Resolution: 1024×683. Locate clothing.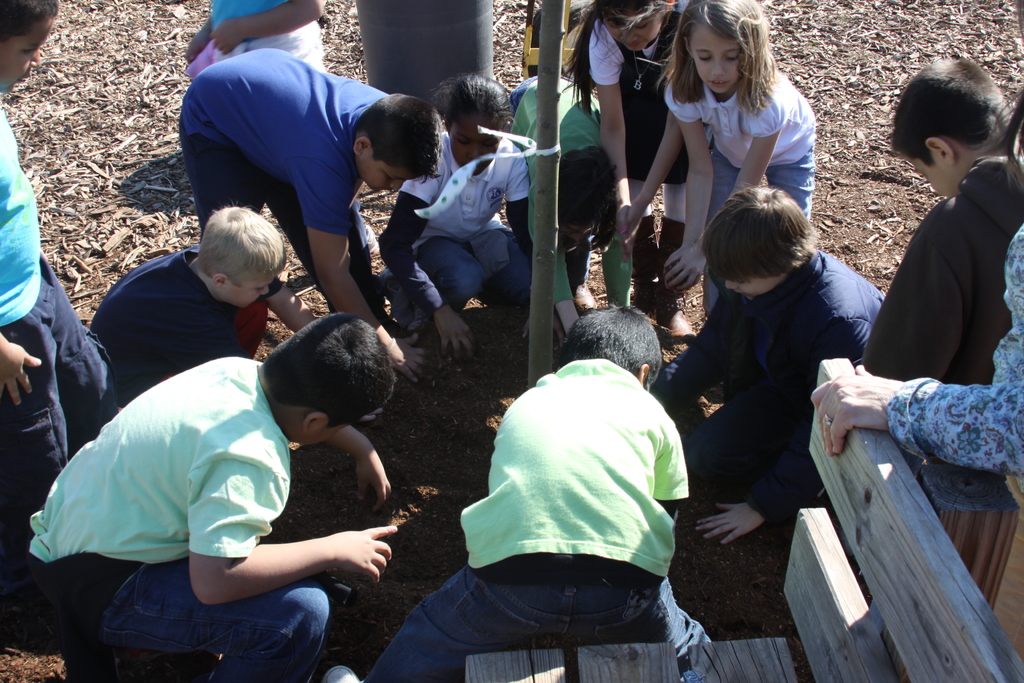
Rect(889, 227, 1023, 474).
